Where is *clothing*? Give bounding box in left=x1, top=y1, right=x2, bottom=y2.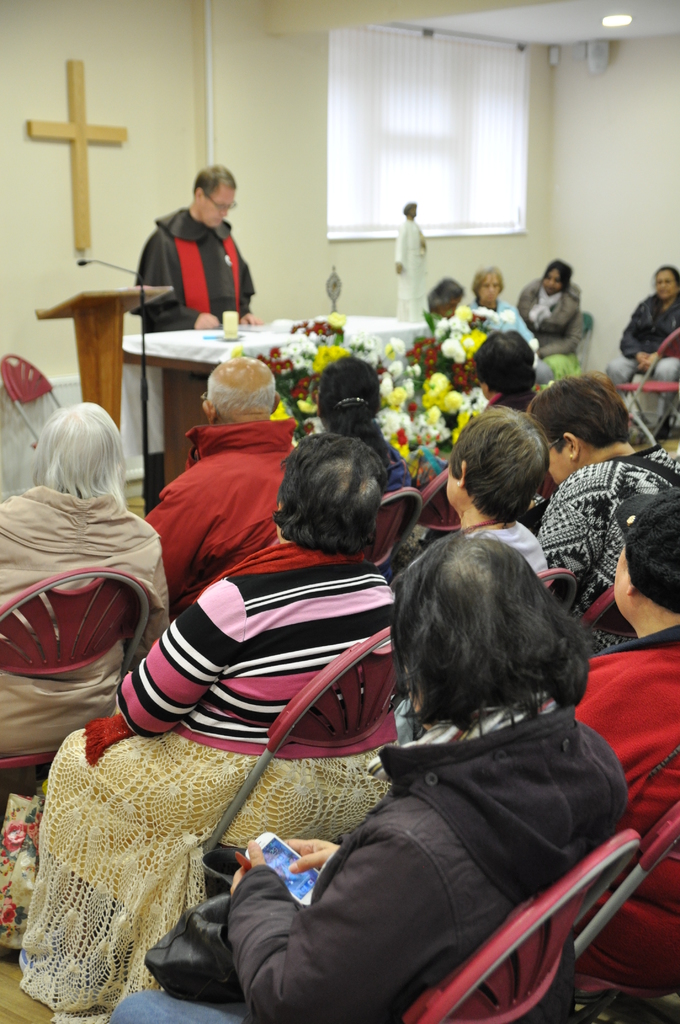
left=535, top=454, right=679, bottom=648.
